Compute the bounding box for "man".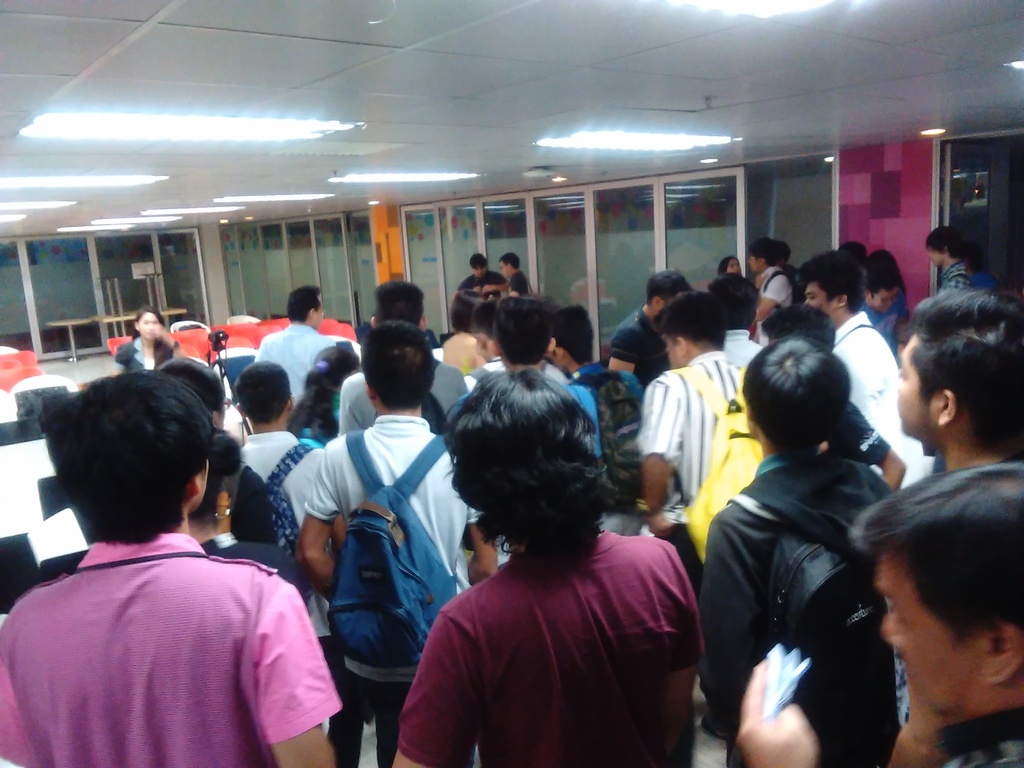
<bbox>746, 238, 797, 331</bbox>.
